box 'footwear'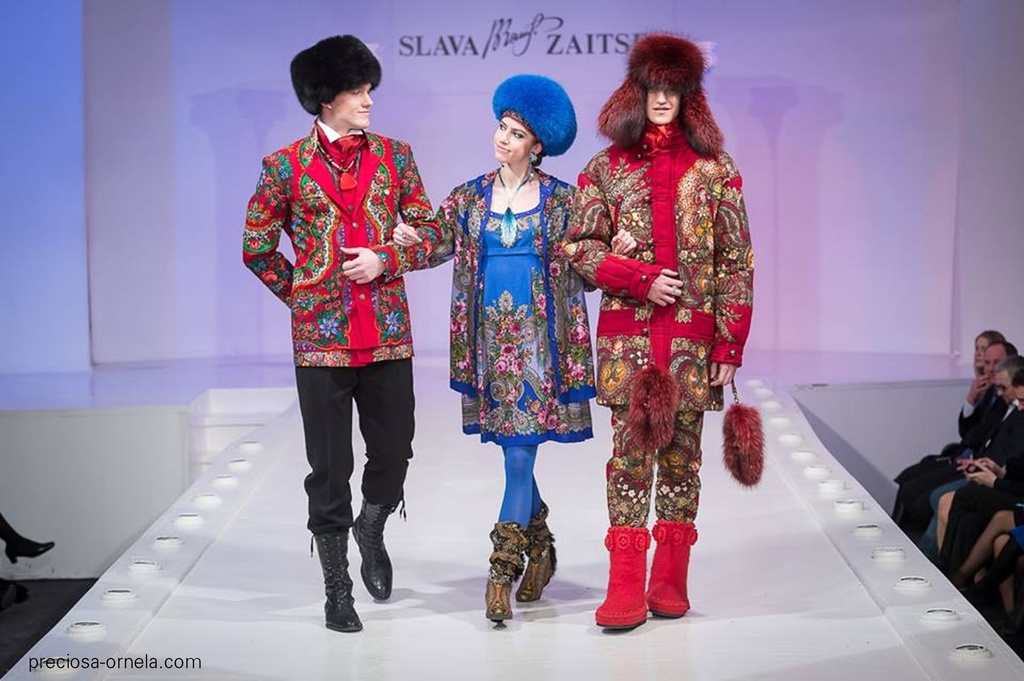
box=[518, 506, 557, 603]
